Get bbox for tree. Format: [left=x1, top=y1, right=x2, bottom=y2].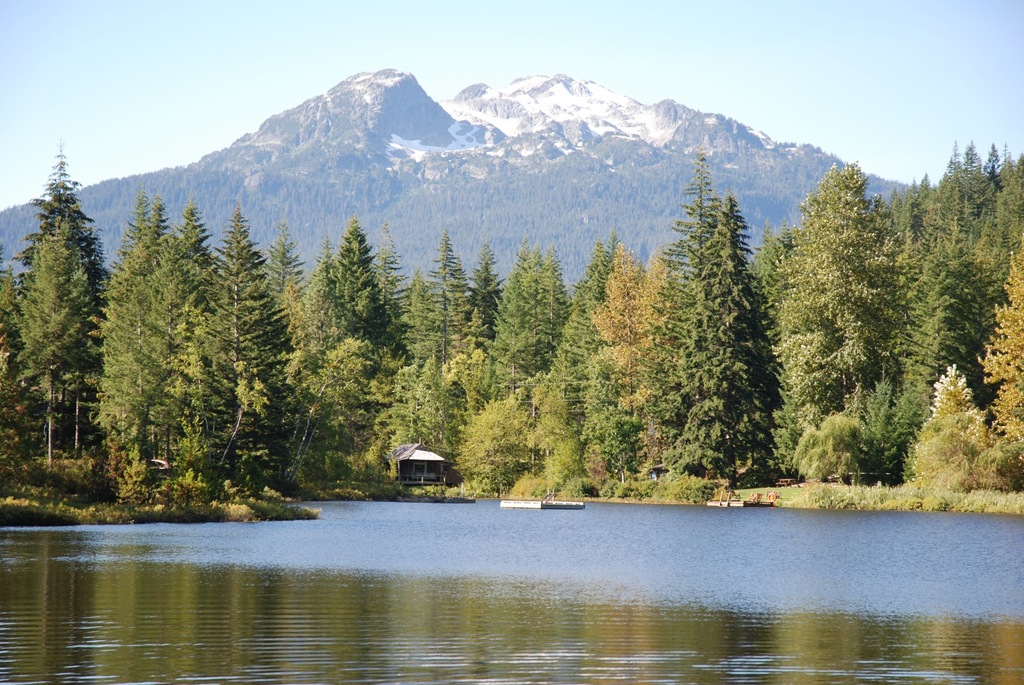
[left=648, top=148, right=748, bottom=490].
